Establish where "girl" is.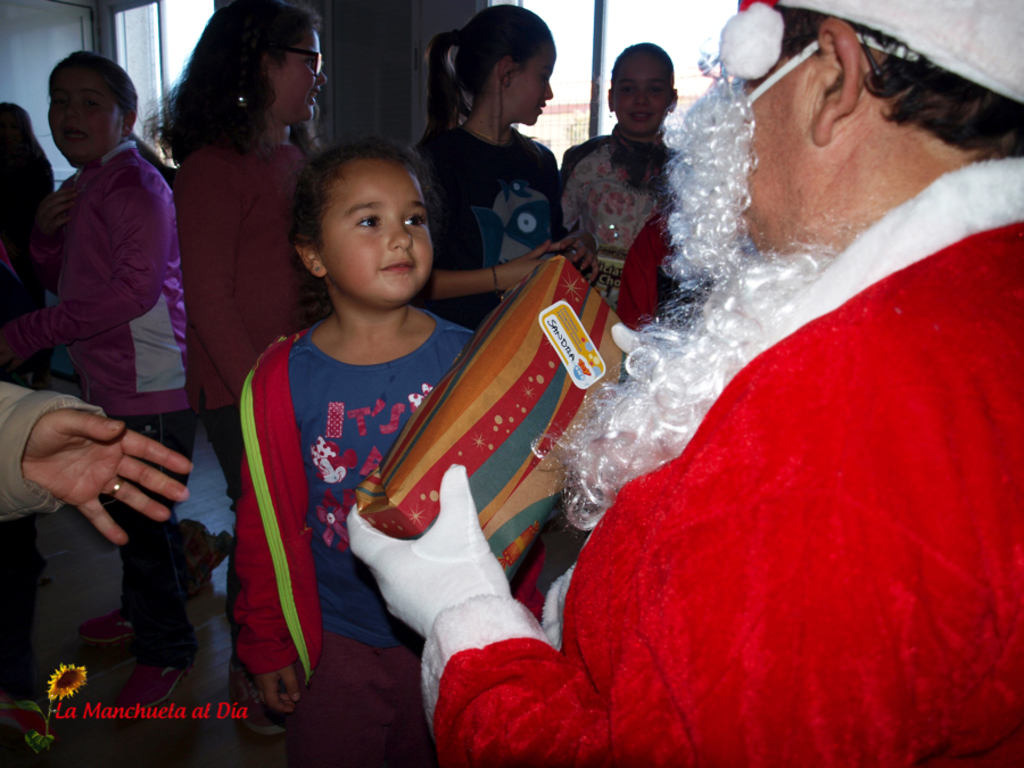
Established at bbox=(561, 31, 699, 337).
